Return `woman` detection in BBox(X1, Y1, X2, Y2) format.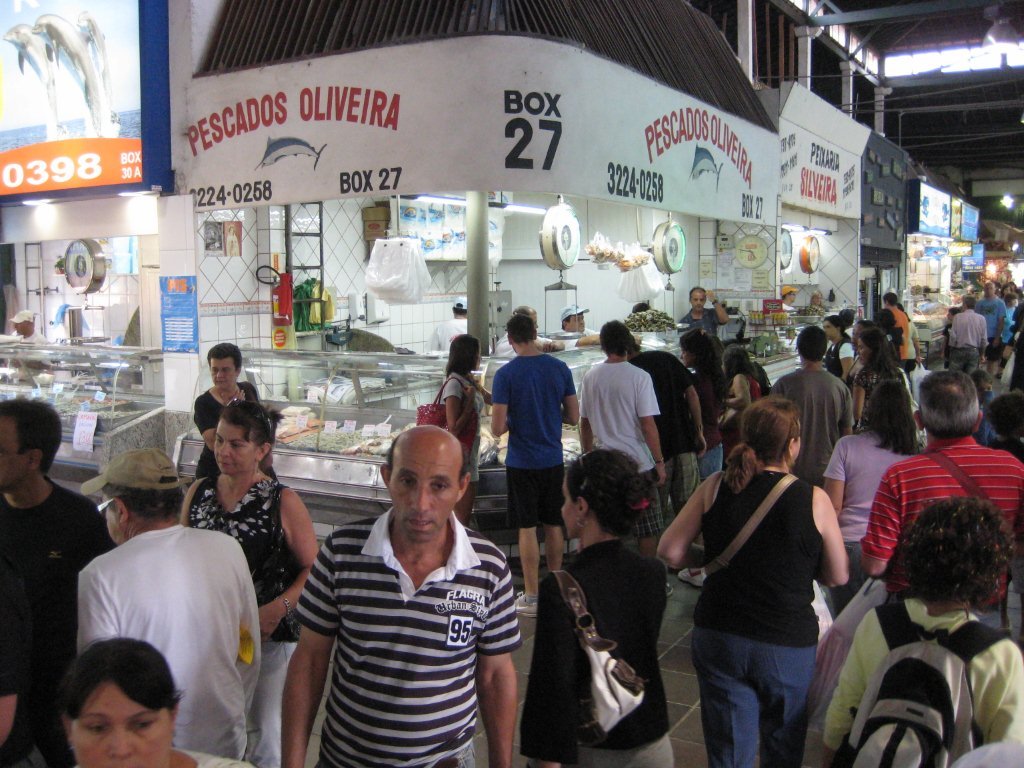
BBox(177, 400, 320, 767).
